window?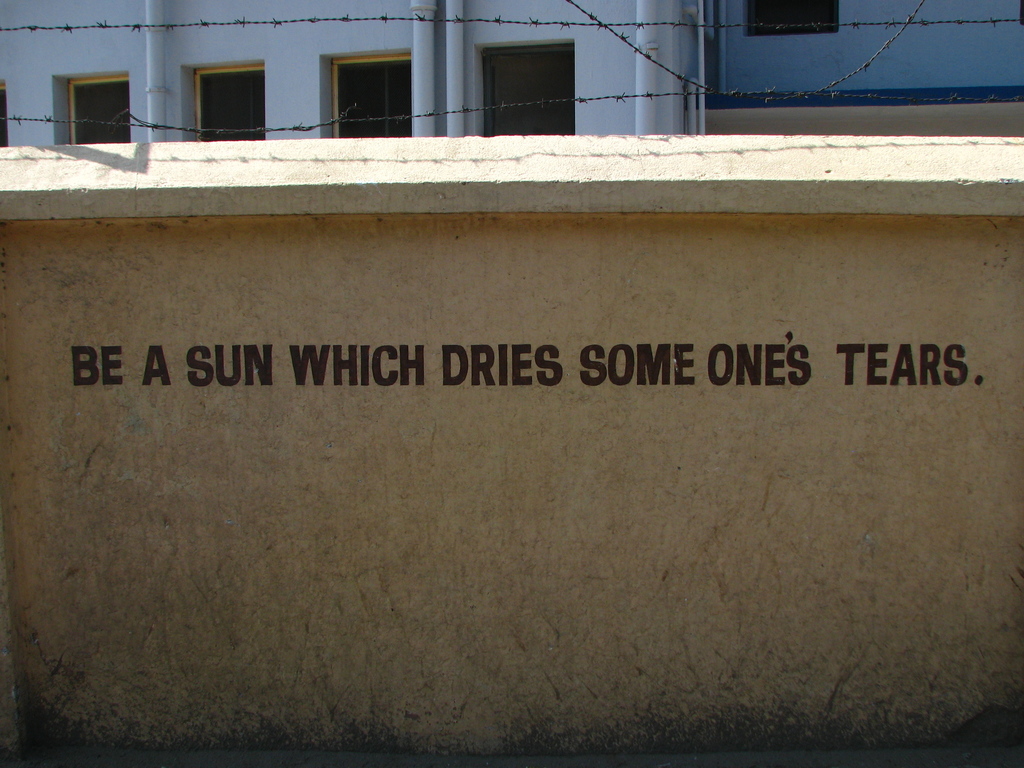
747,1,838,40
